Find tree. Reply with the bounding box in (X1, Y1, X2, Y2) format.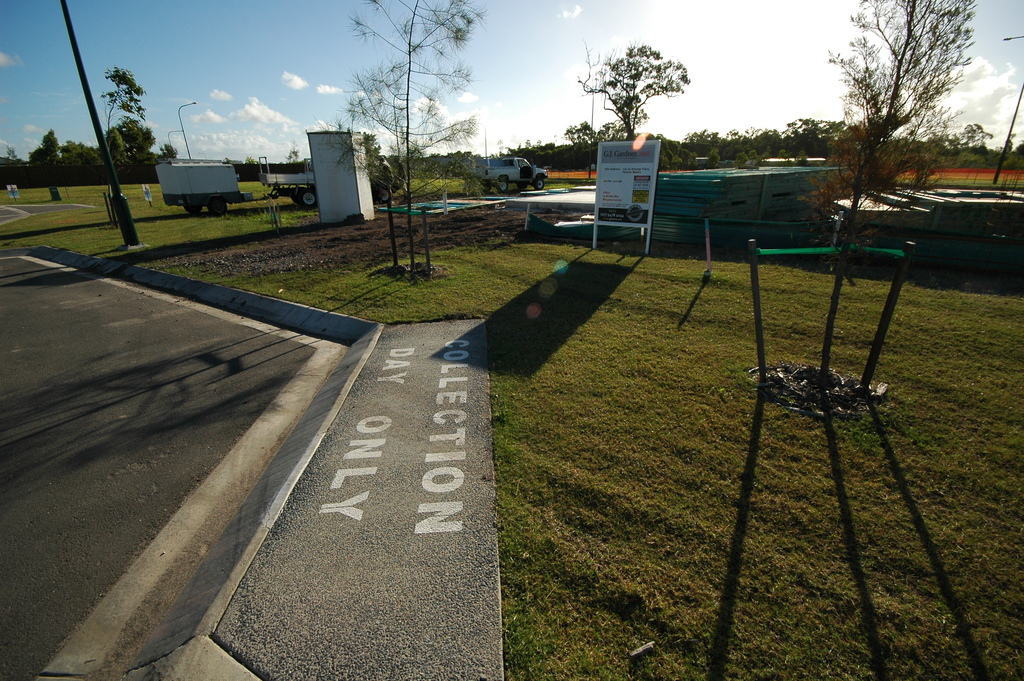
(20, 117, 59, 177).
